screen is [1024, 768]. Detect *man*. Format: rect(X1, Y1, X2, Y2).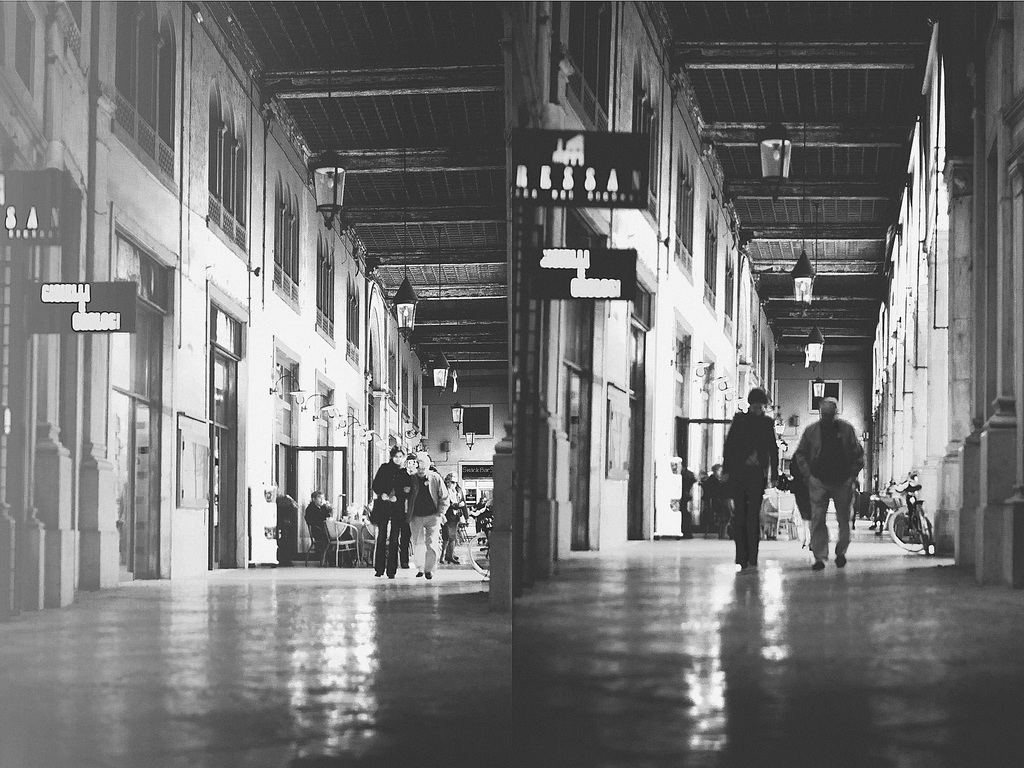
rect(305, 490, 335, 546).
